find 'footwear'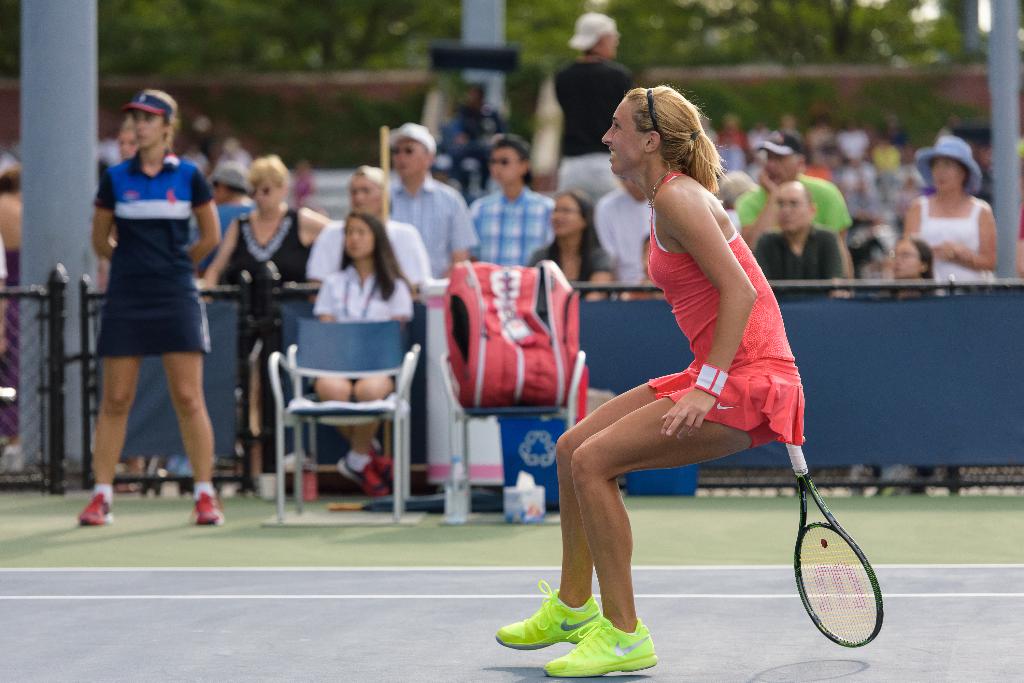
(left=367, top=435, right=396, bottom=479)
